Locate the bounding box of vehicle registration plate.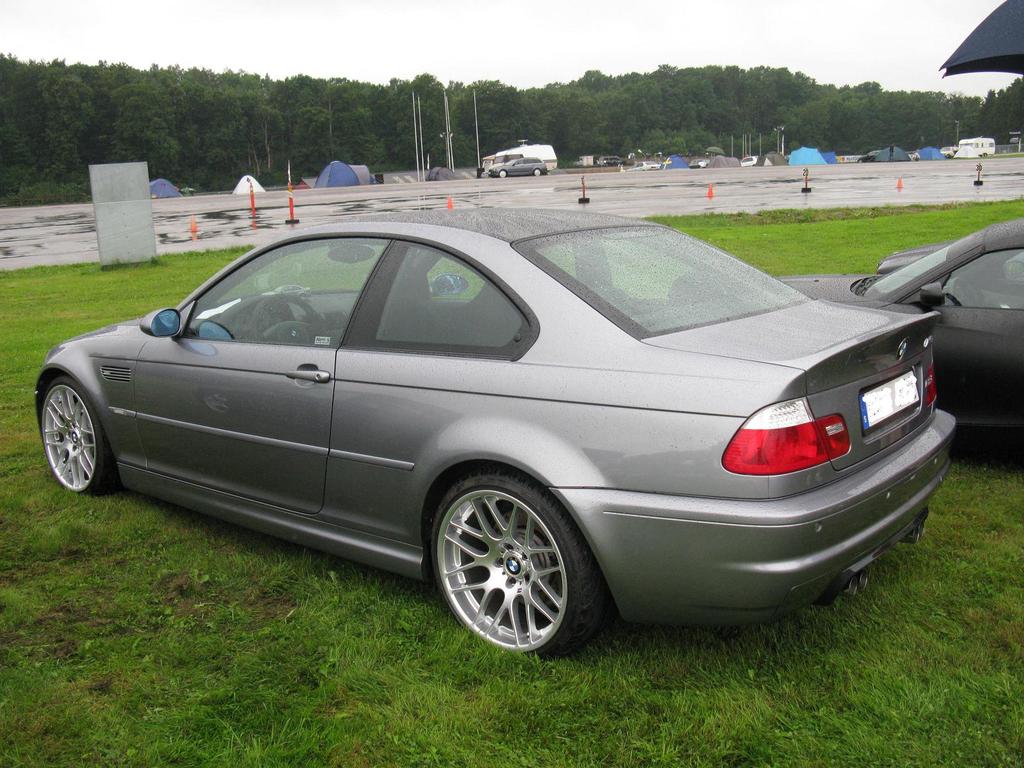
Bounding box: locate(858, 364, 926, 428).
